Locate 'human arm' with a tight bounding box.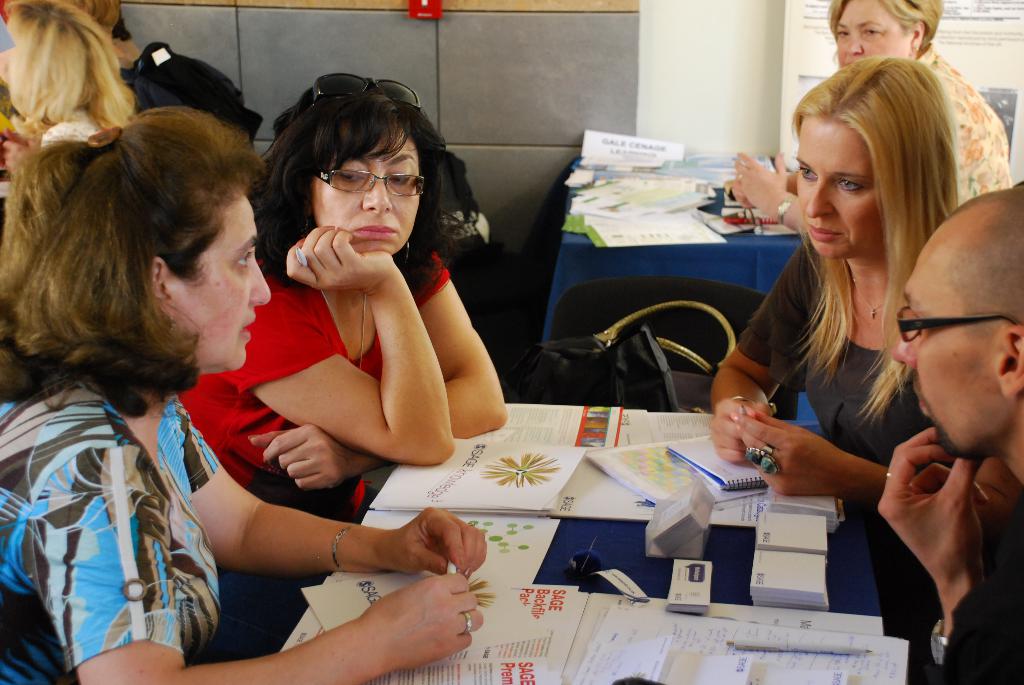
select_region(703, 228, 853, 474).
